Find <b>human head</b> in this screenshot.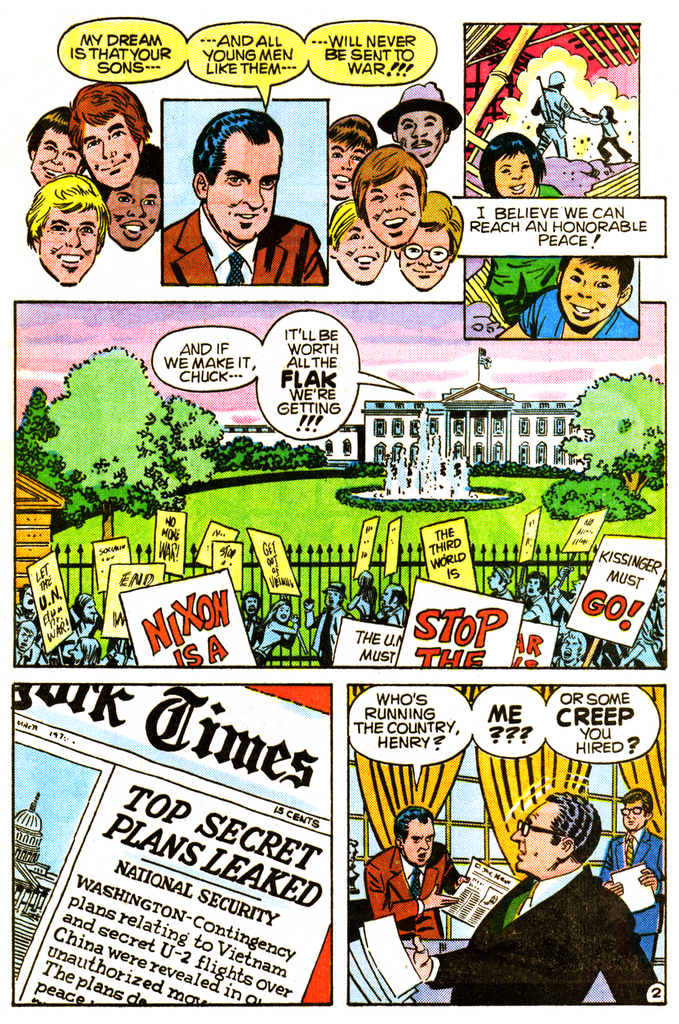
The bounding box for <b>human head</b> is bbox=[243, 591, 263, 615].
